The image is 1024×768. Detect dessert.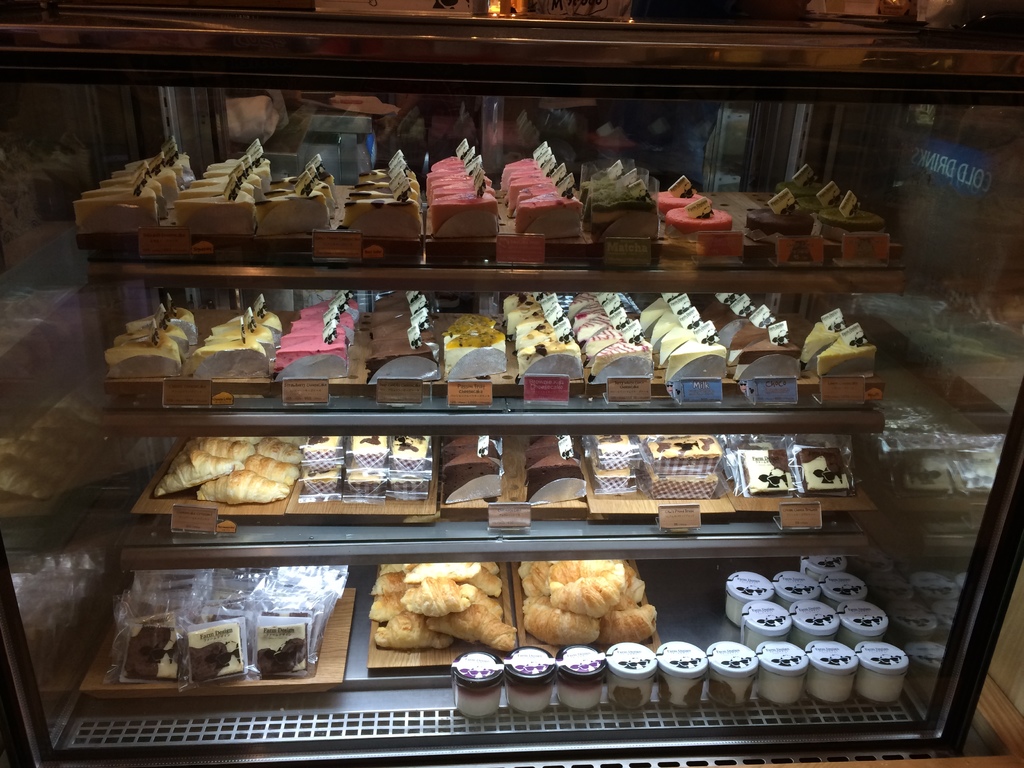
Detection: [501, 290, 588, 379].
